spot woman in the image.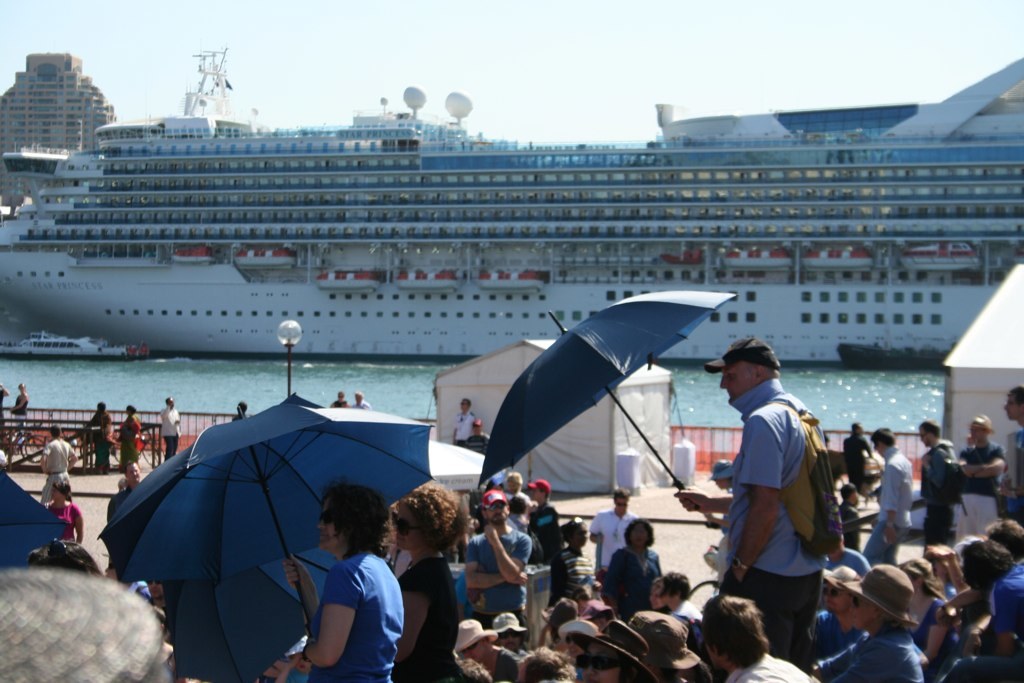
woman found at [left=266, top=476, right=404, bottom=682].
